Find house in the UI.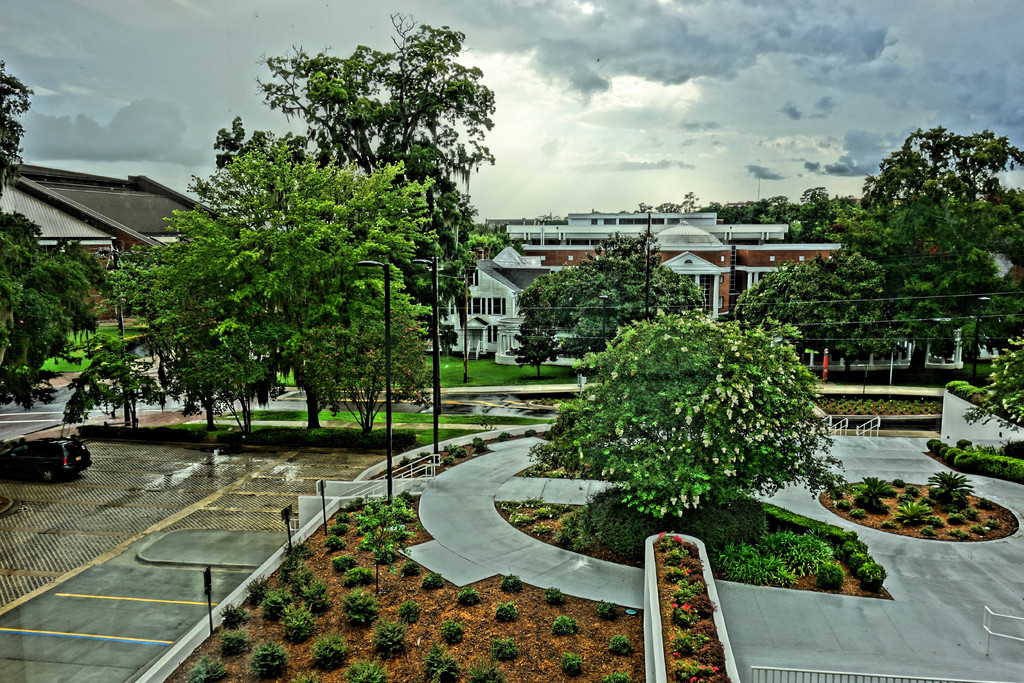
UI element at box(495, 234, 595, 293).
